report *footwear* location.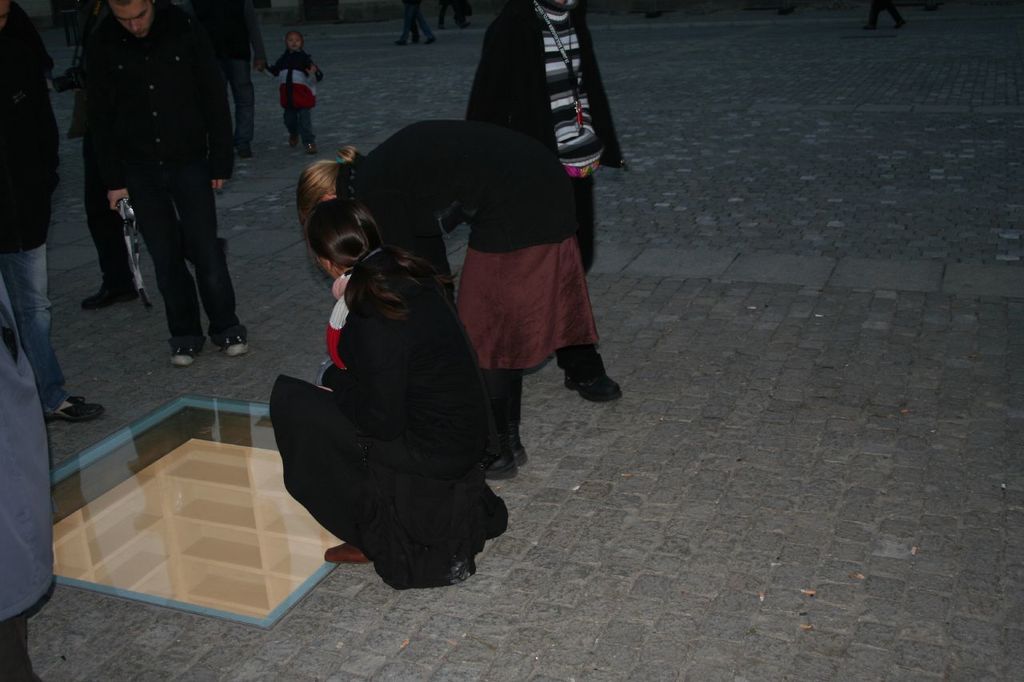
Report: select_region(238, 148, 255, 160).
